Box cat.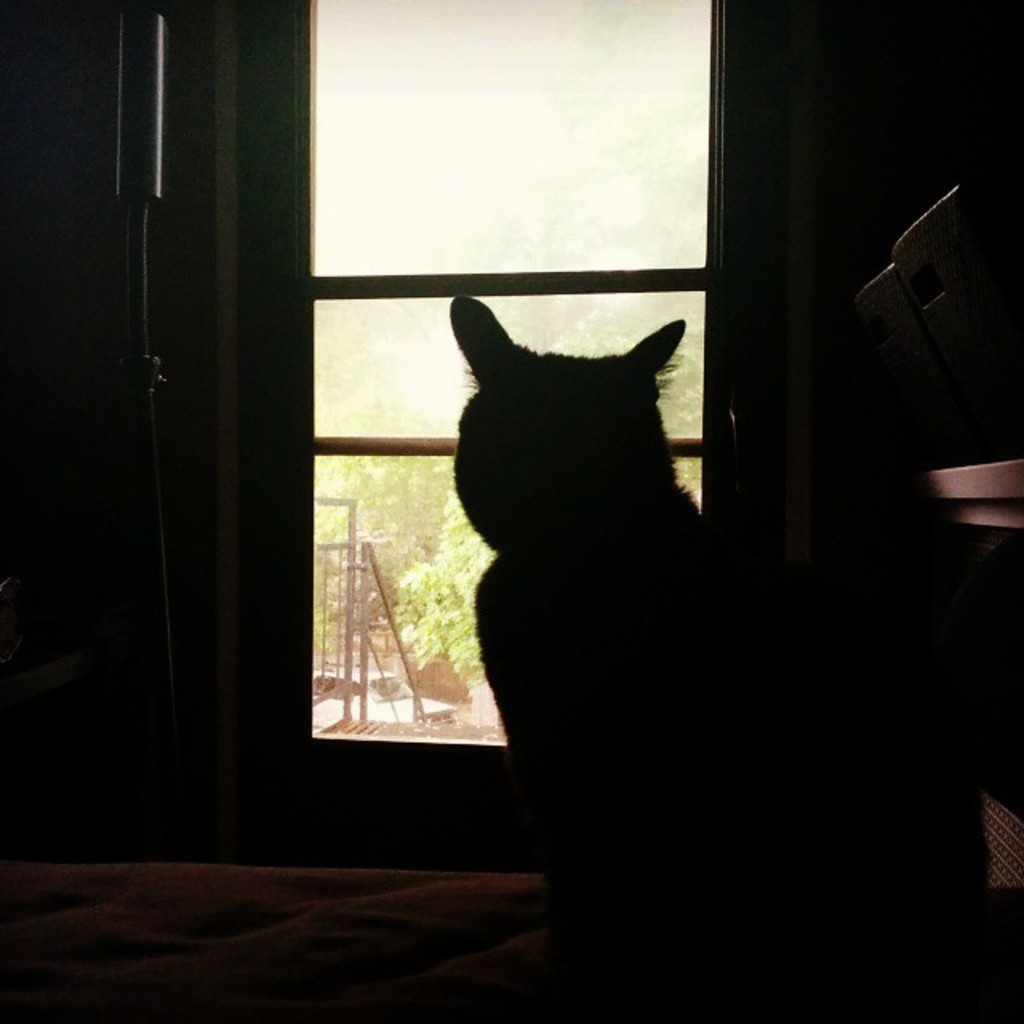
region(403, 309, 938, 960).
